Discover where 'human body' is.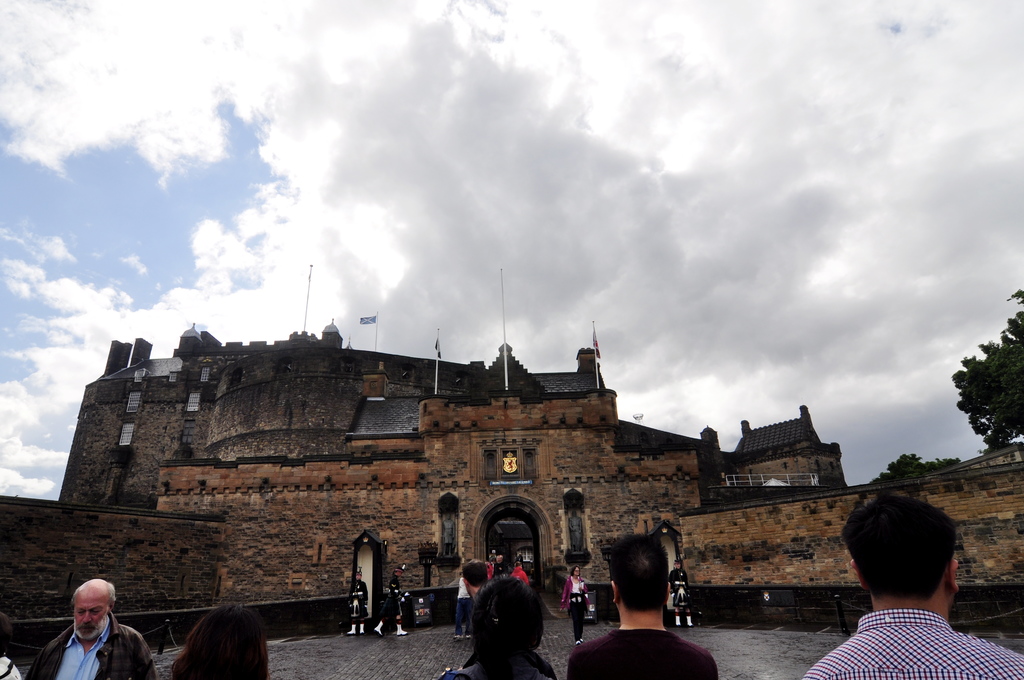
Discovered at (485,562,497,578).
